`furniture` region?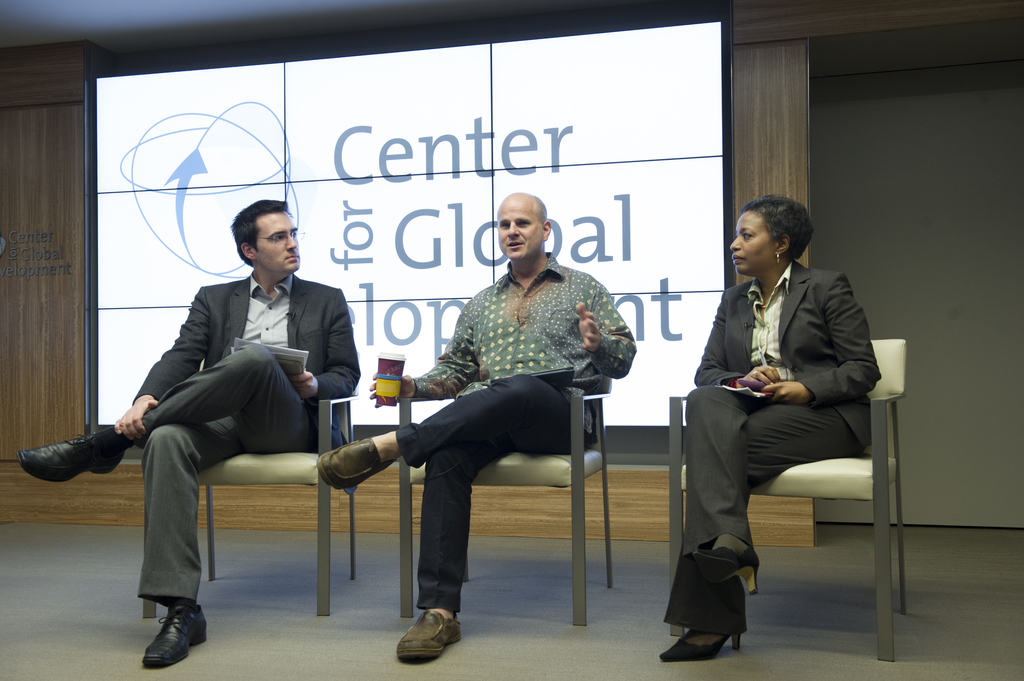
399/380/612/626
